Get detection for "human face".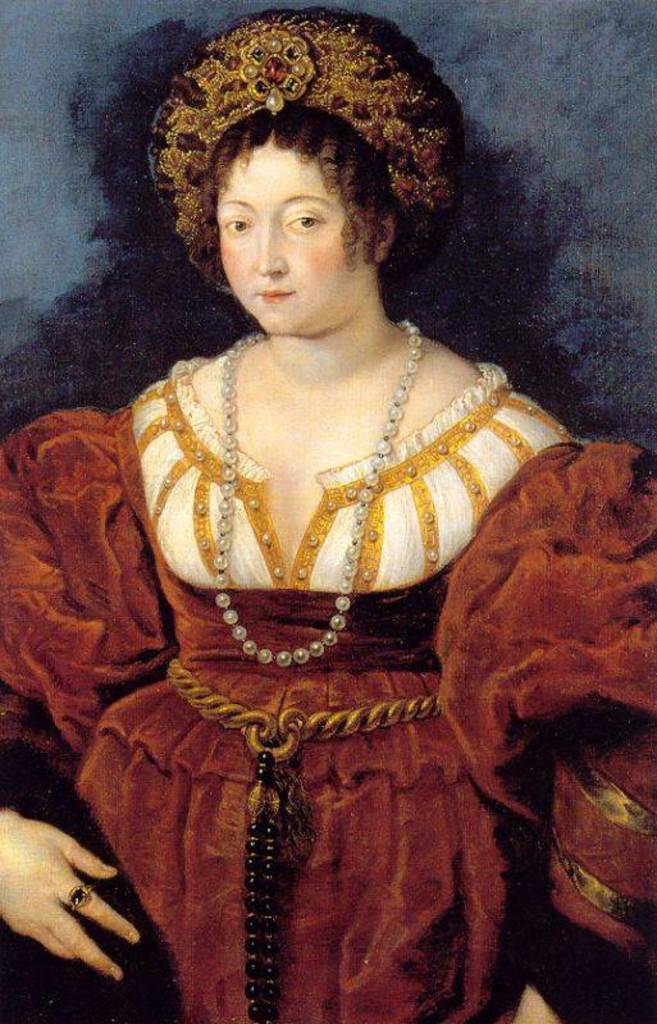
Detection: 213,146,357,330.
